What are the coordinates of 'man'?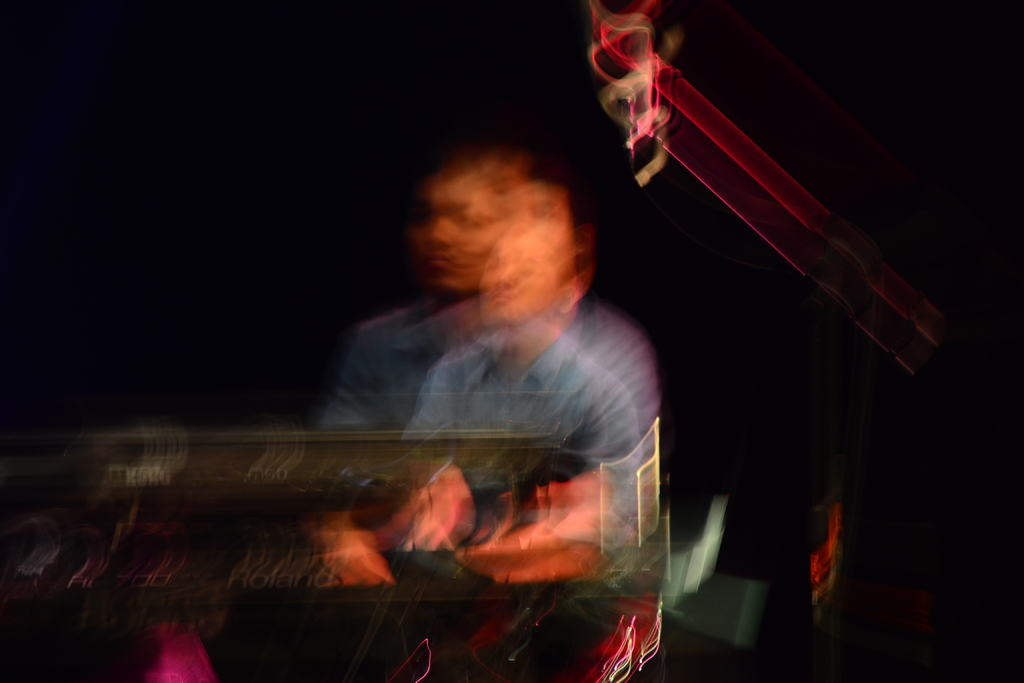
[279, 144, 675, 682].
